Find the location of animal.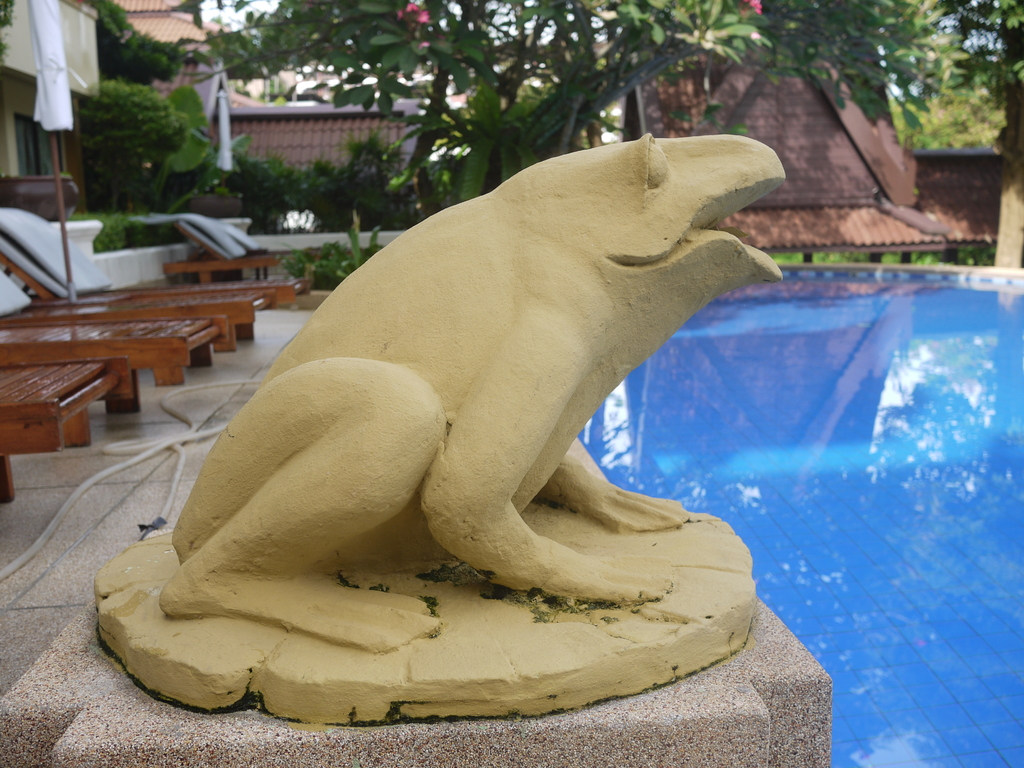
Location: select_region(158, 128, 783, 659).
